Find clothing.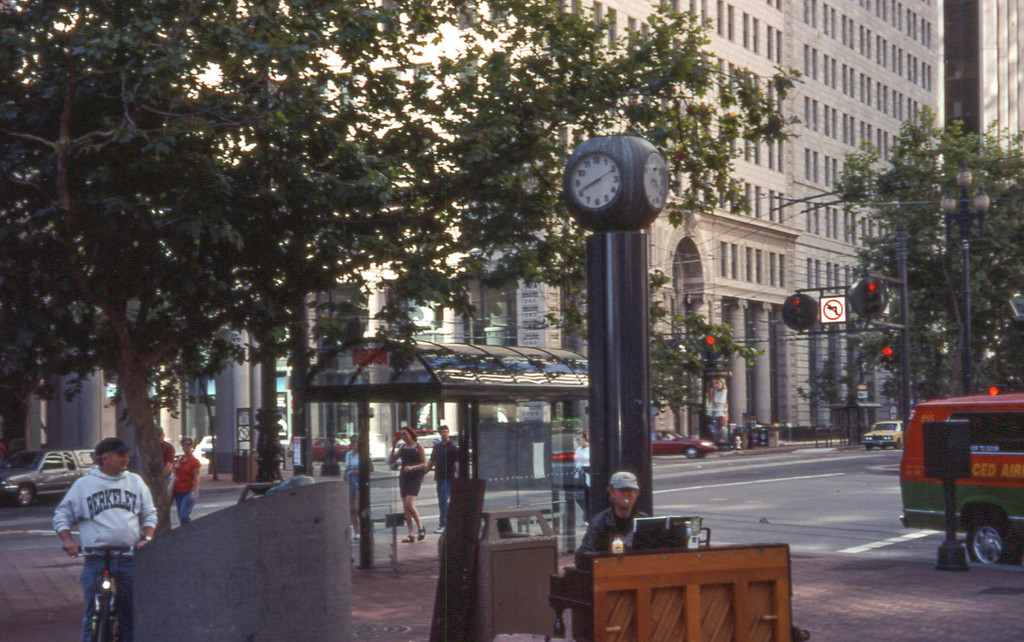
{"left": 155, "top": 440, "right": 175, "bottom": 503}.
